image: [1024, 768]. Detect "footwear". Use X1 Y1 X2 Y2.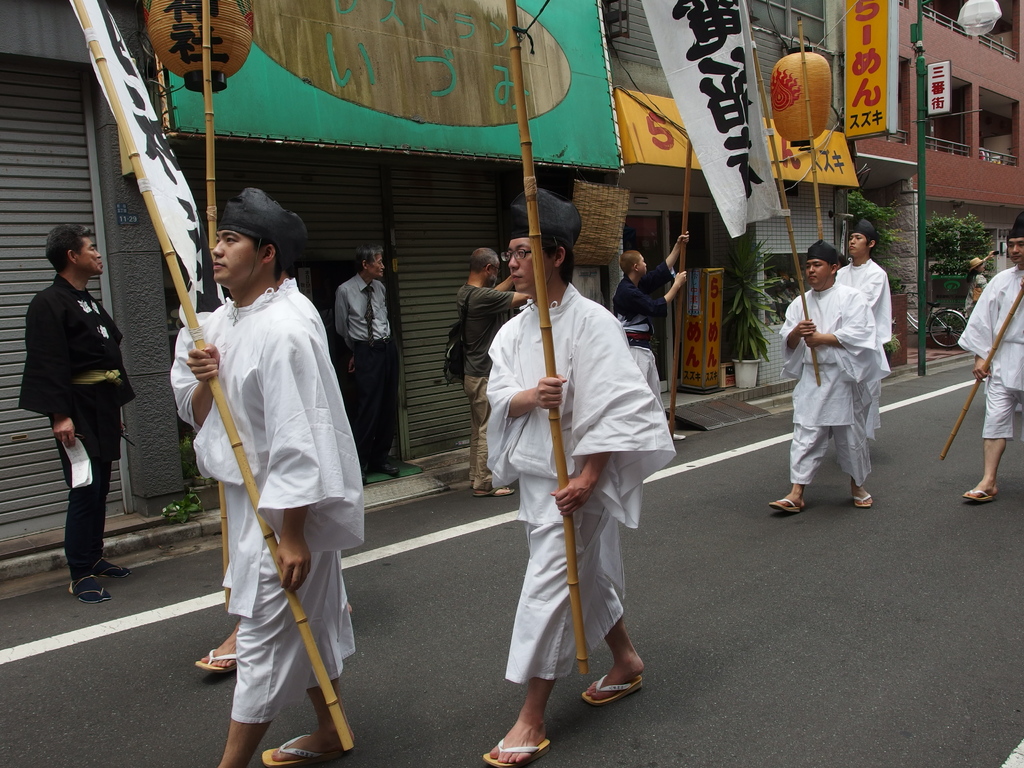
89 554 123 582.
